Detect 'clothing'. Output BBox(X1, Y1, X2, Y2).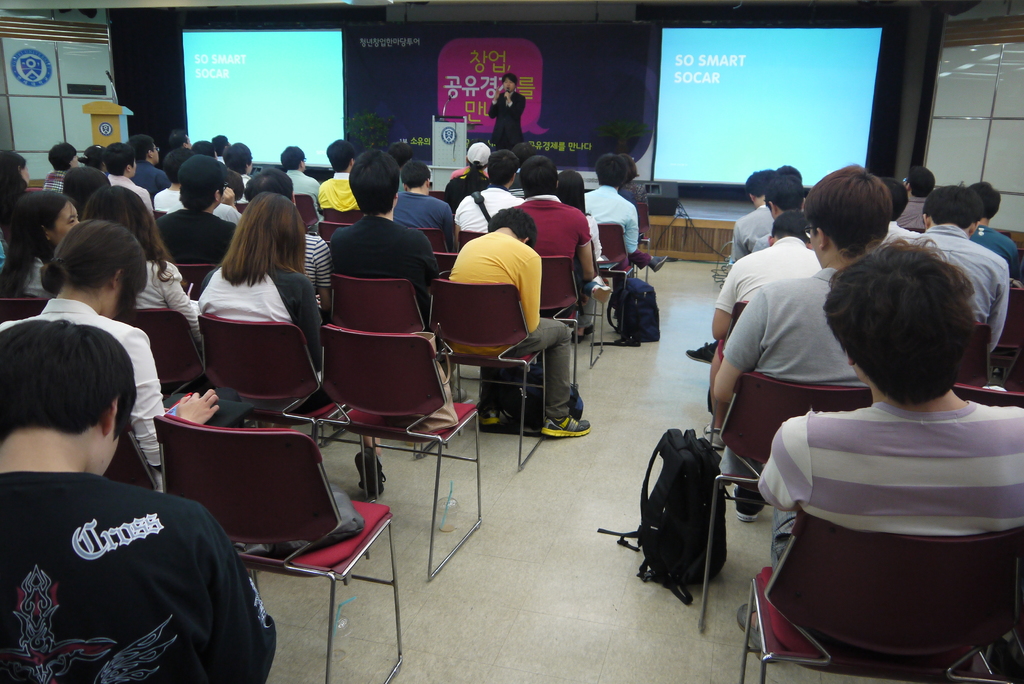
BBox(291, 226, 331, 289).
